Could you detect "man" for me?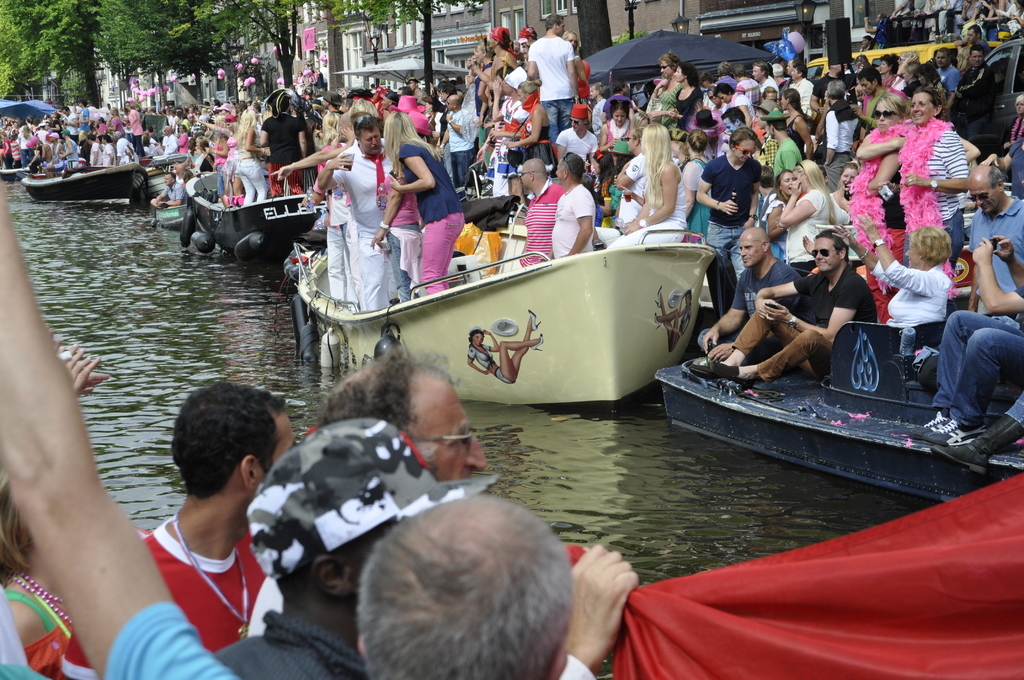
Detection result: <bbox>751, 61, 778, 97</bbox>.
